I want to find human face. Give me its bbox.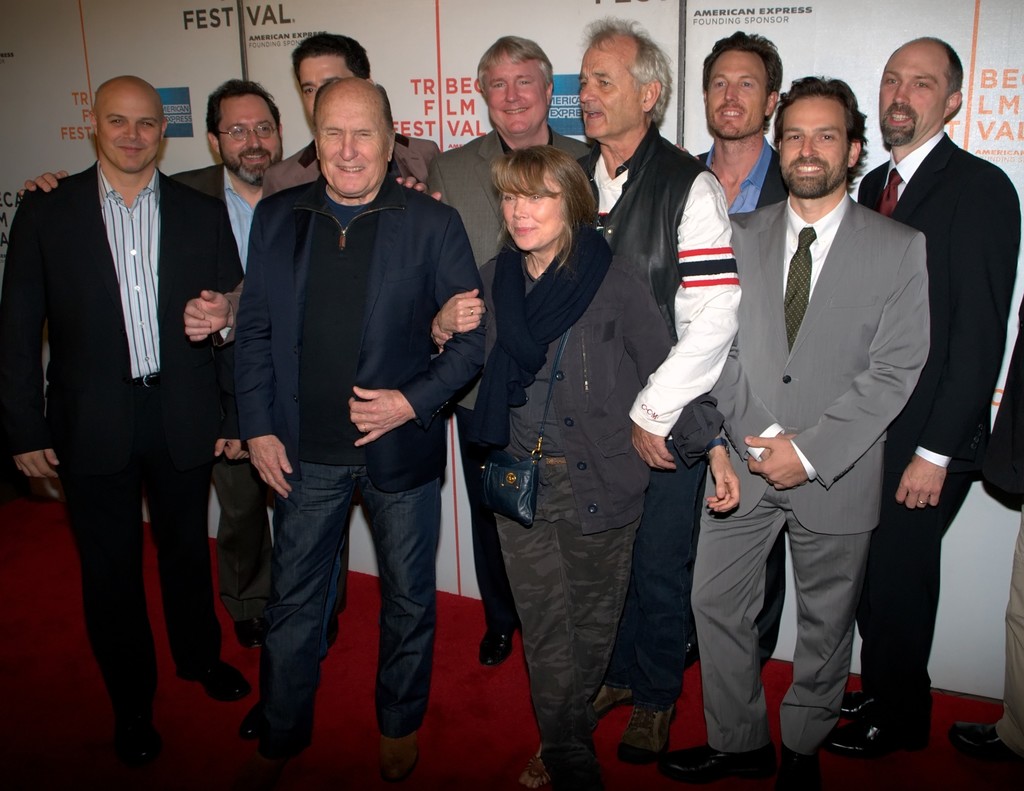
708:48:771:136.
